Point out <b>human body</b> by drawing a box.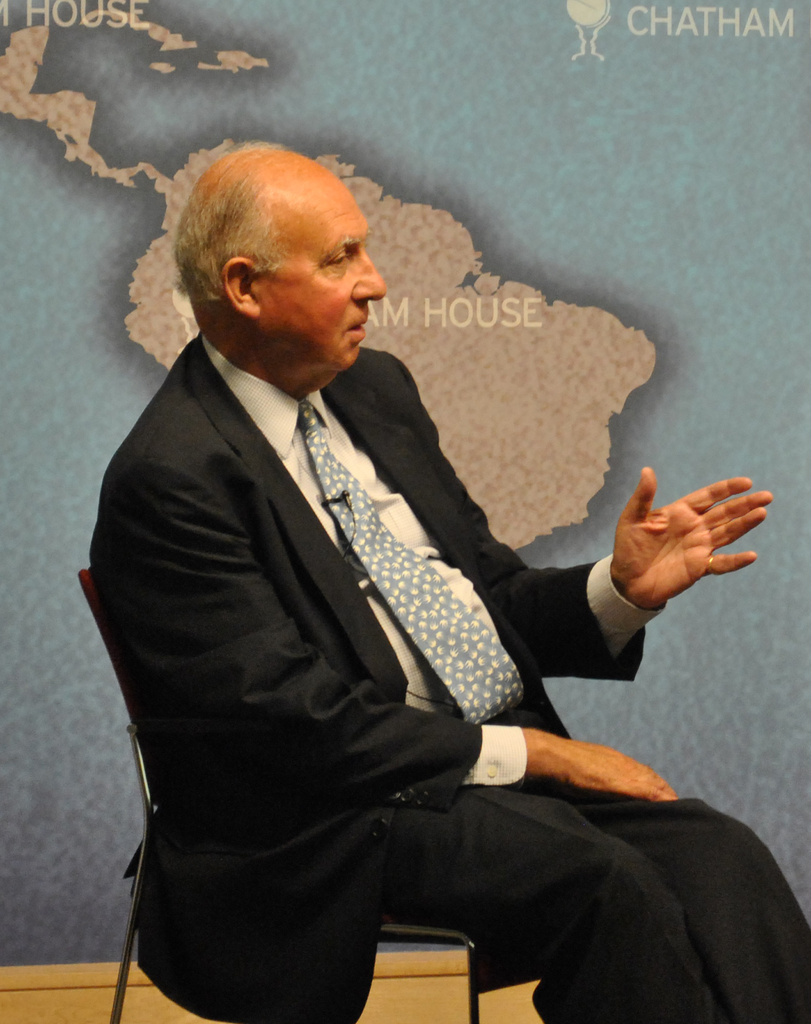
106, 138, 771, 968.
